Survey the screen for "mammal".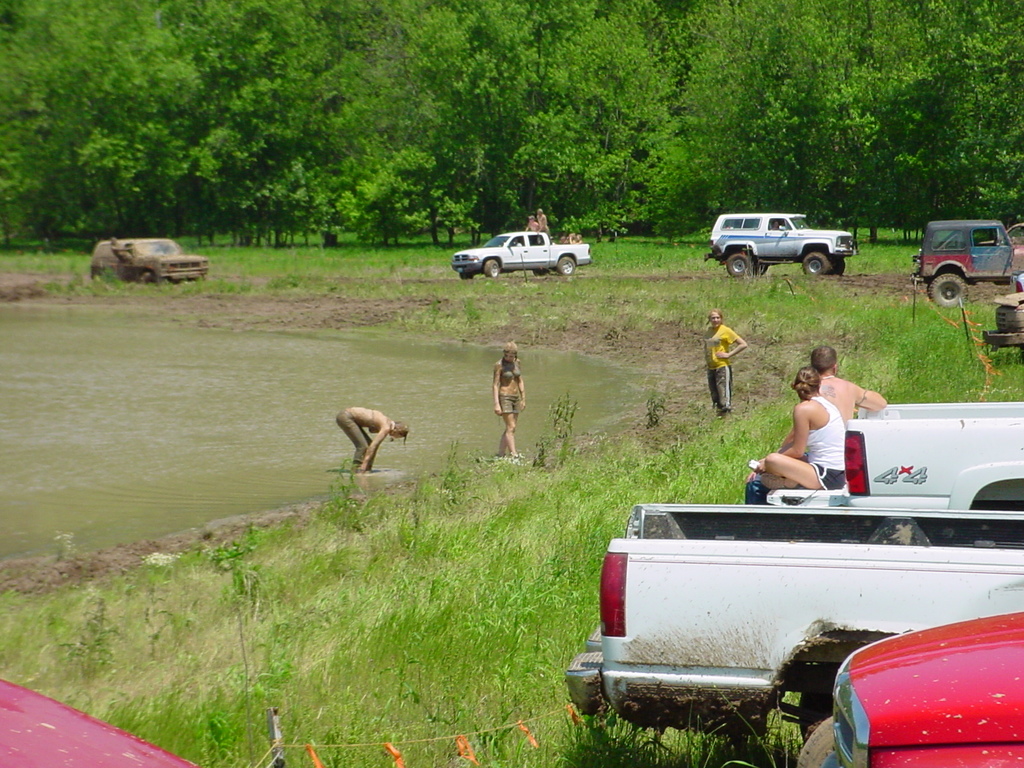
Survey found: x1=111 y1=237 x2=136 y2=260.
